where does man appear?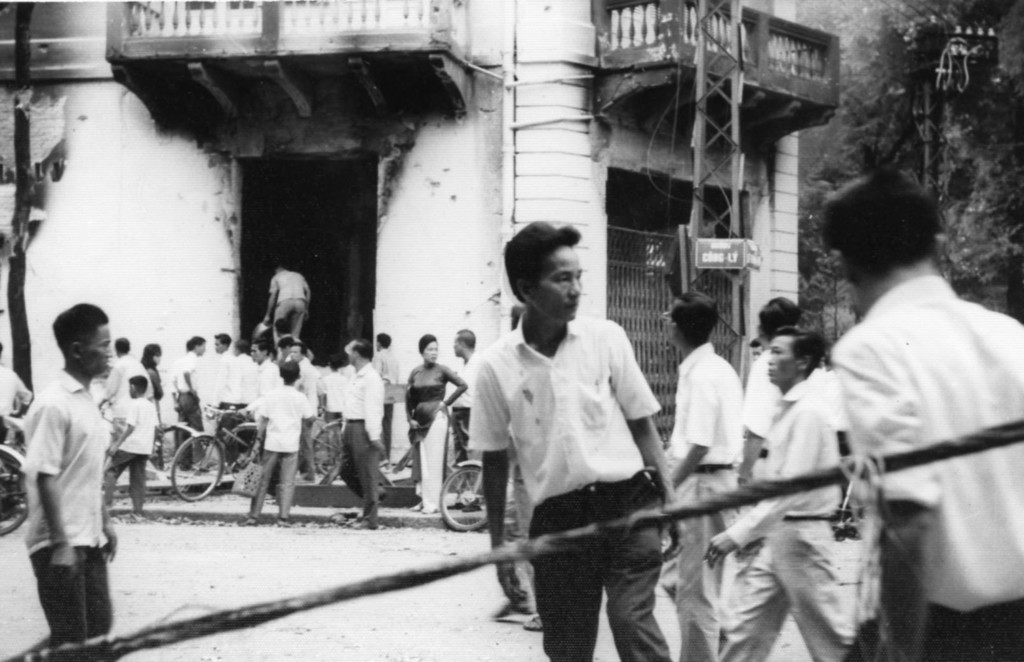
Appears at bbox=[442, 327, 480, 450].
